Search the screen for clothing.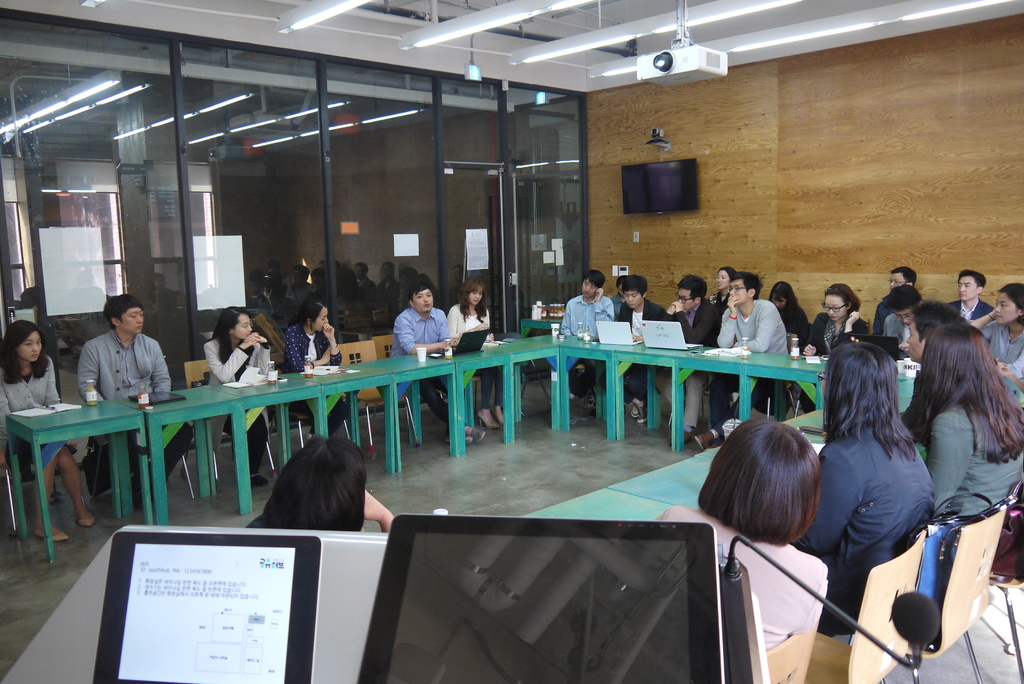
Found at 712 293 733 307.
